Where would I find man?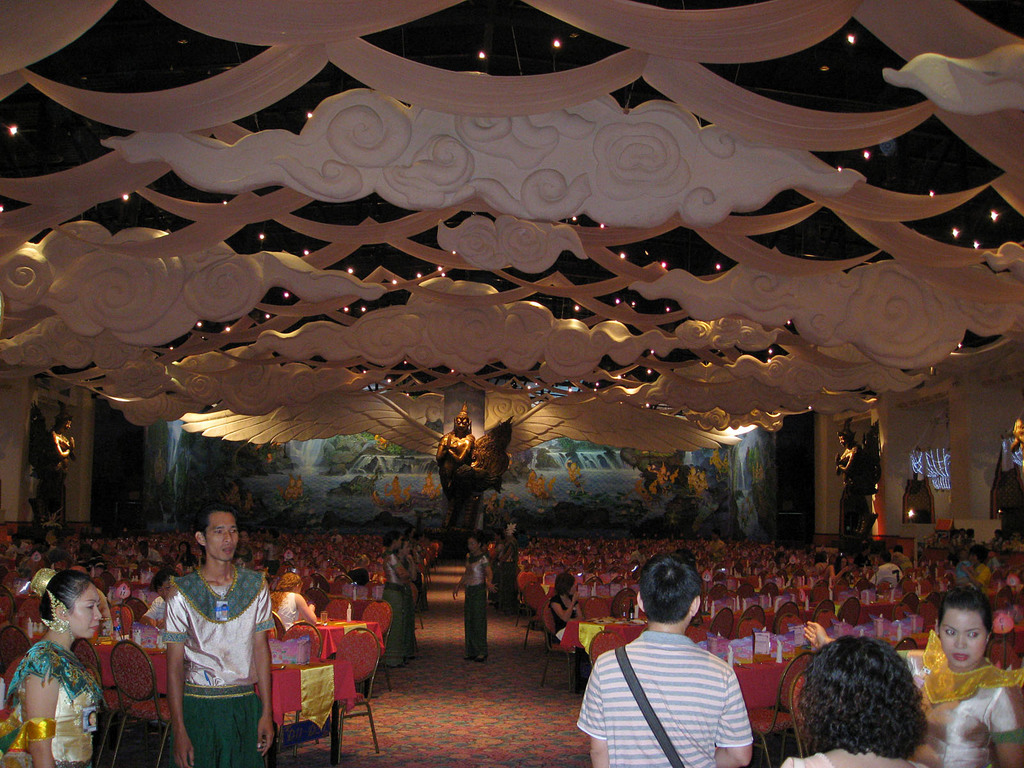
At {"left": 868, "top": 550, "right": 900, "bottom": 586}.
